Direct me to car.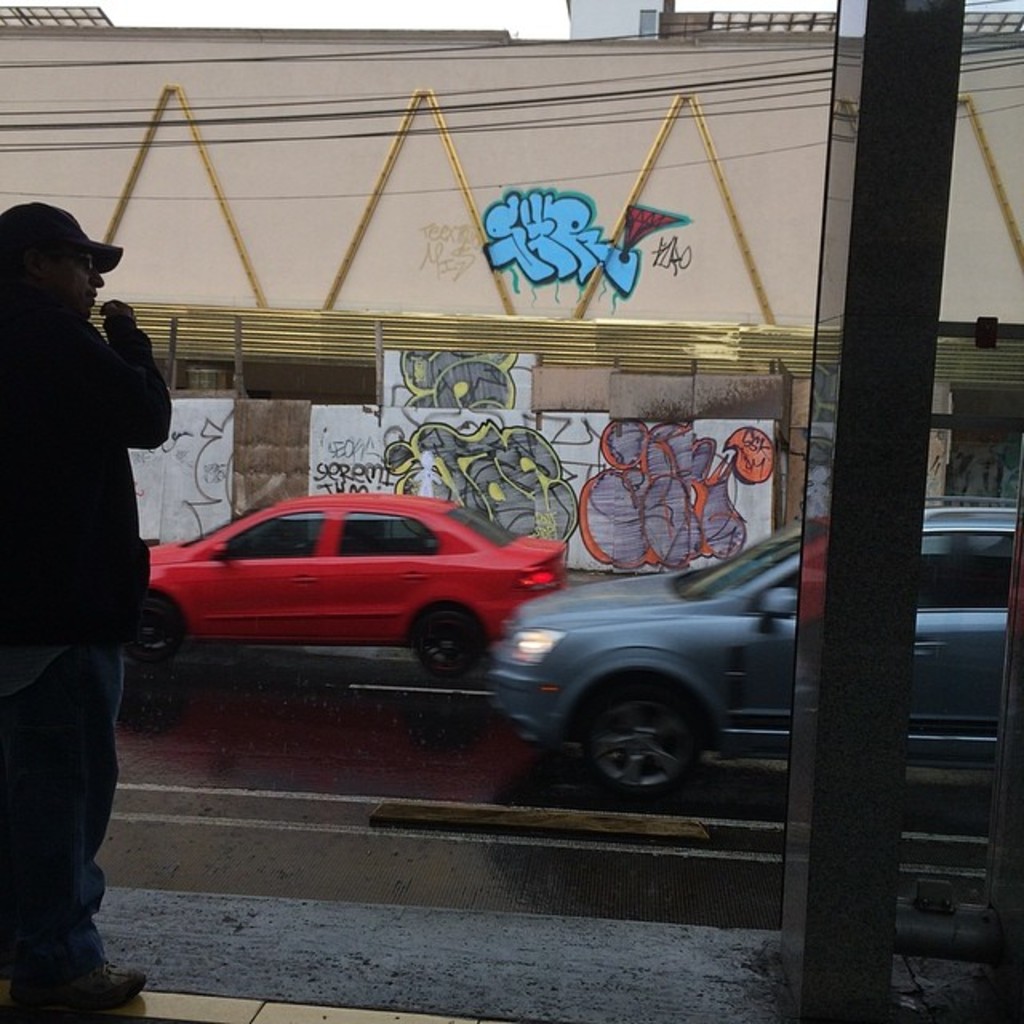
Direction: [490,485,1019,802].
